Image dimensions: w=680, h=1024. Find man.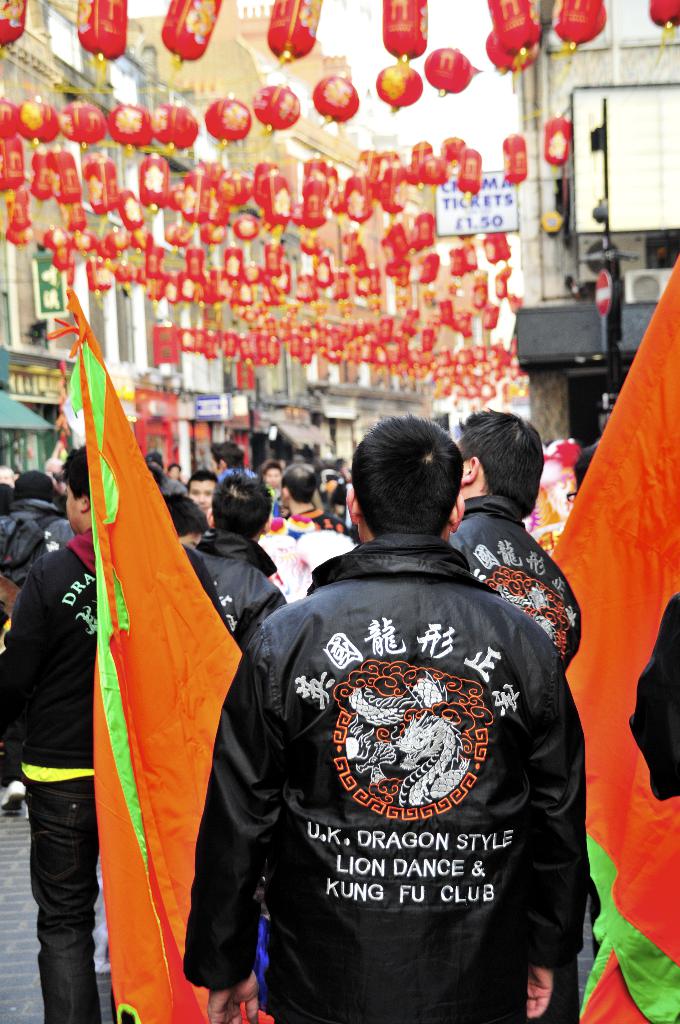
{"left": 177, "top": 364, "right": 591, "bottom": 1023}.
